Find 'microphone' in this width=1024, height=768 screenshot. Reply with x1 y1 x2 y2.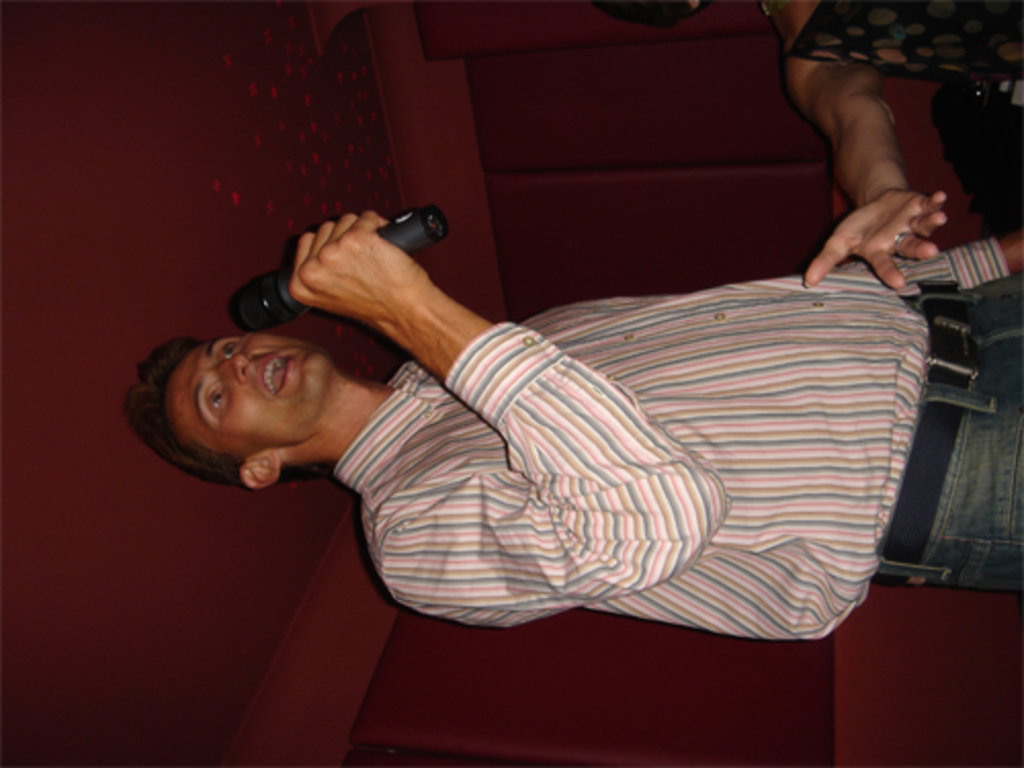
231 199 444 332.
